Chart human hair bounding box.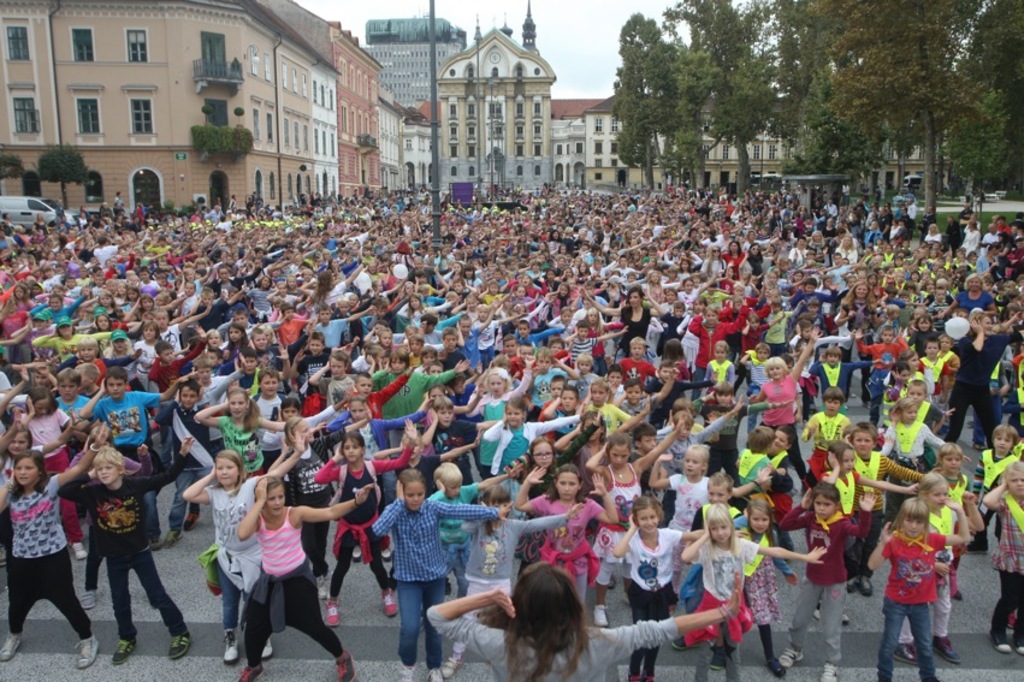
Charted: 78 362 102 382.
